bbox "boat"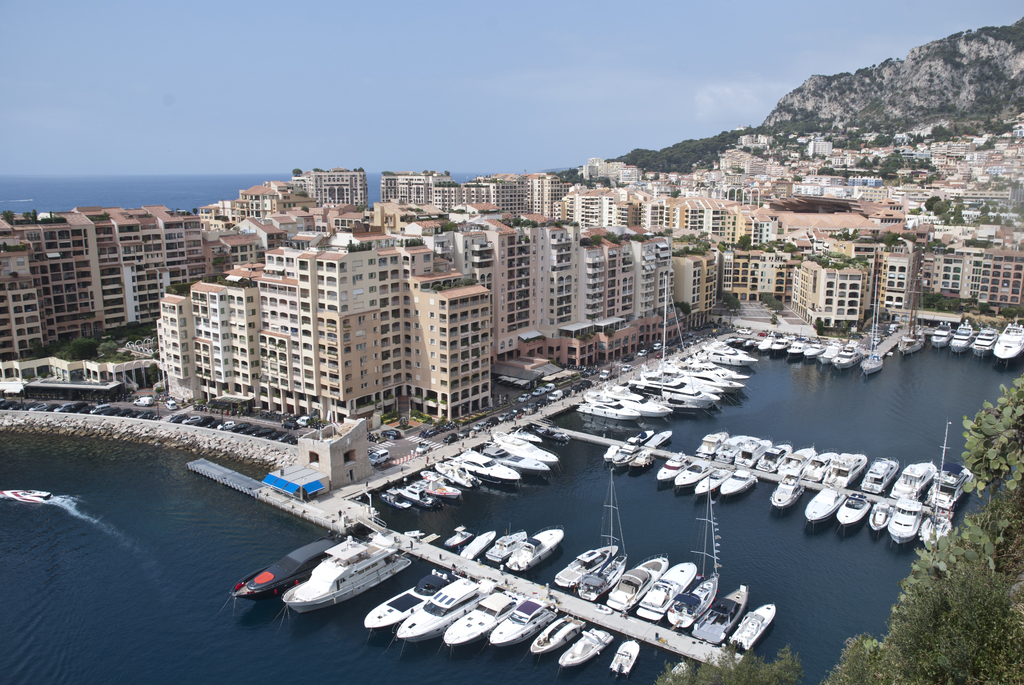
locate(0, 487, 54, 504)
